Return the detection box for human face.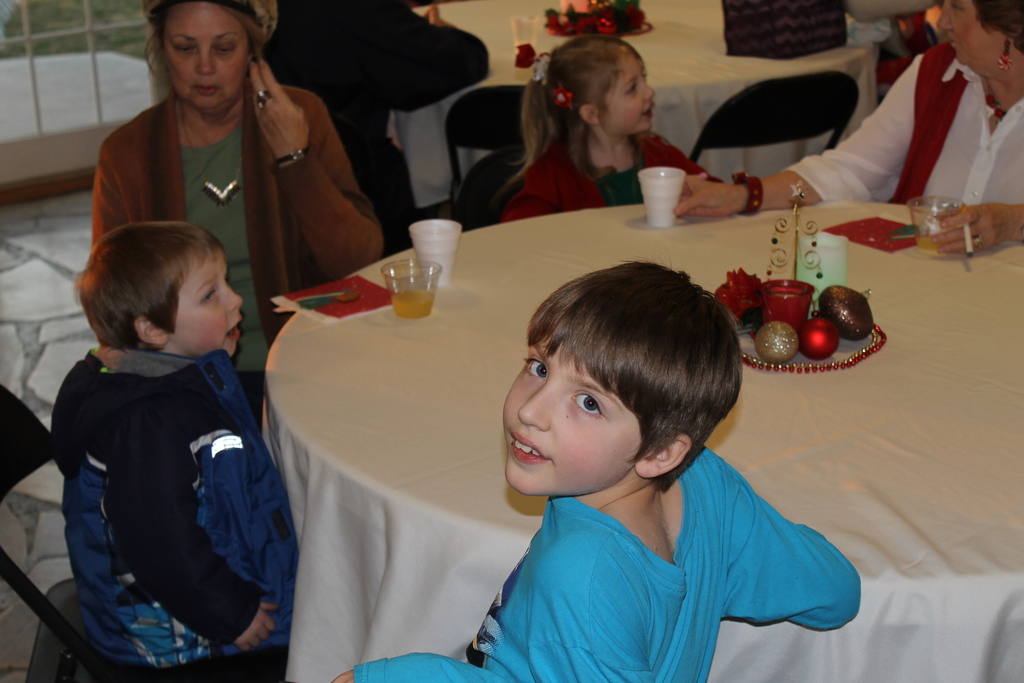
(left=601, top=50, right=655, bottom=138).
